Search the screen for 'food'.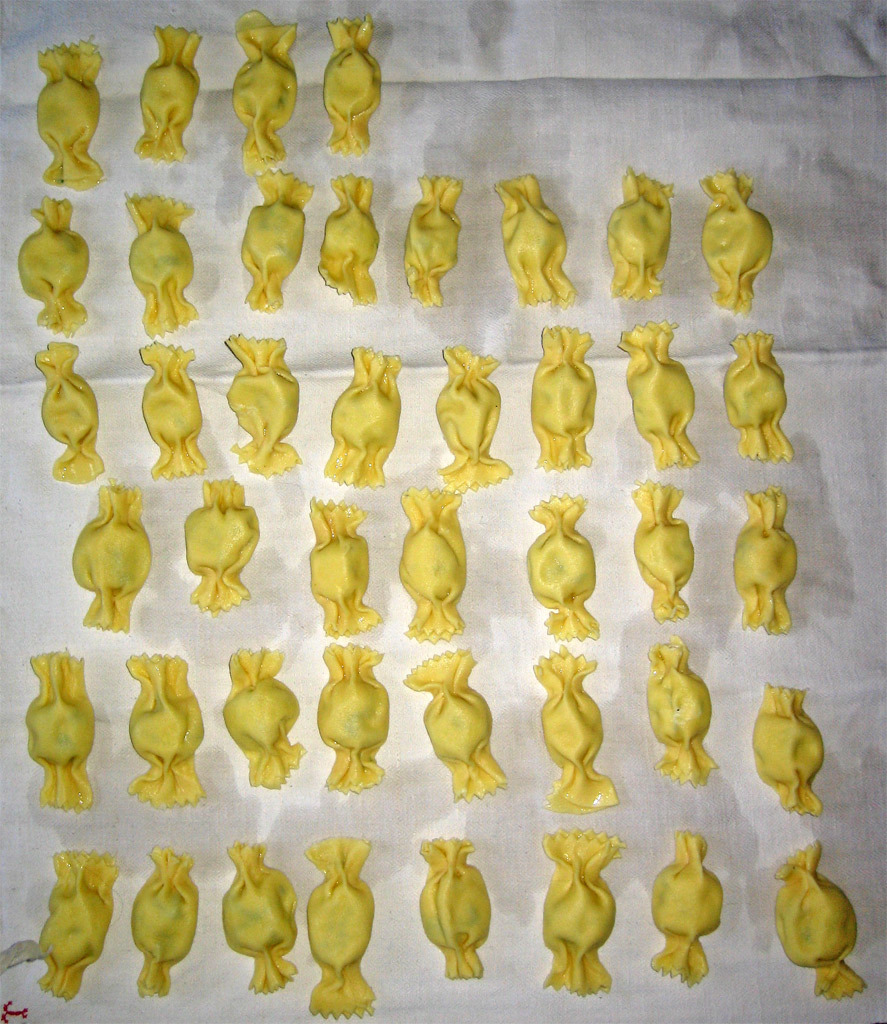
Found at detection(528, 324, 596, 473).
